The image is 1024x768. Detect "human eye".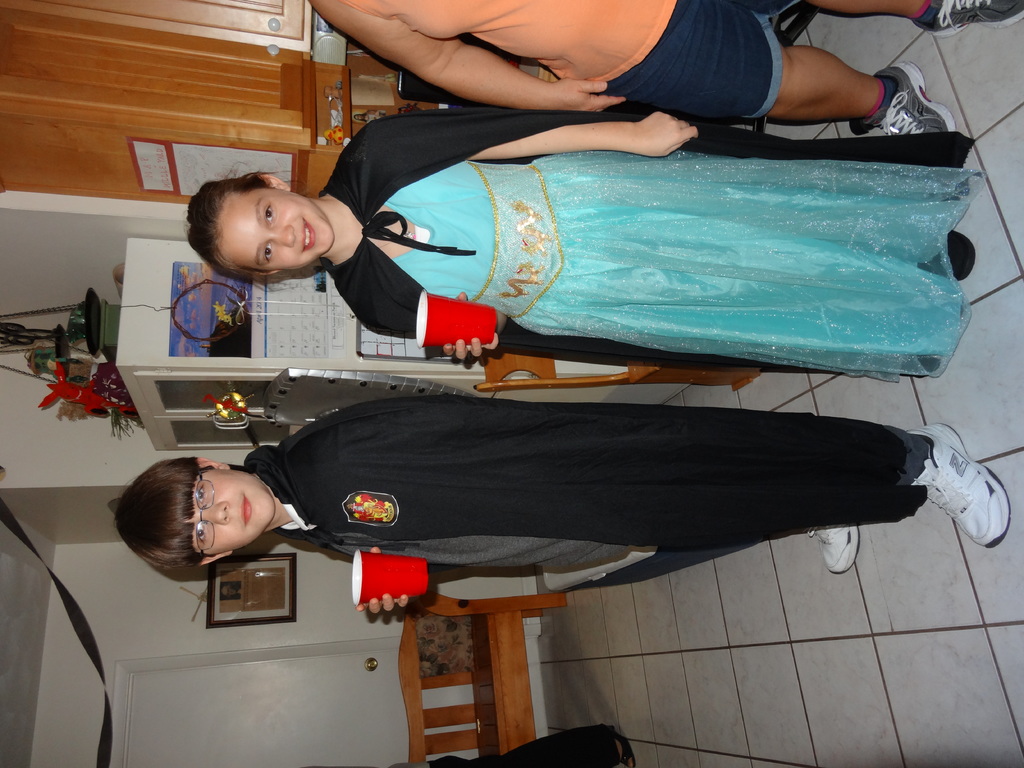
Detection: {"left": 262, "top": 198, "right": 275, "bottom": 226}.
